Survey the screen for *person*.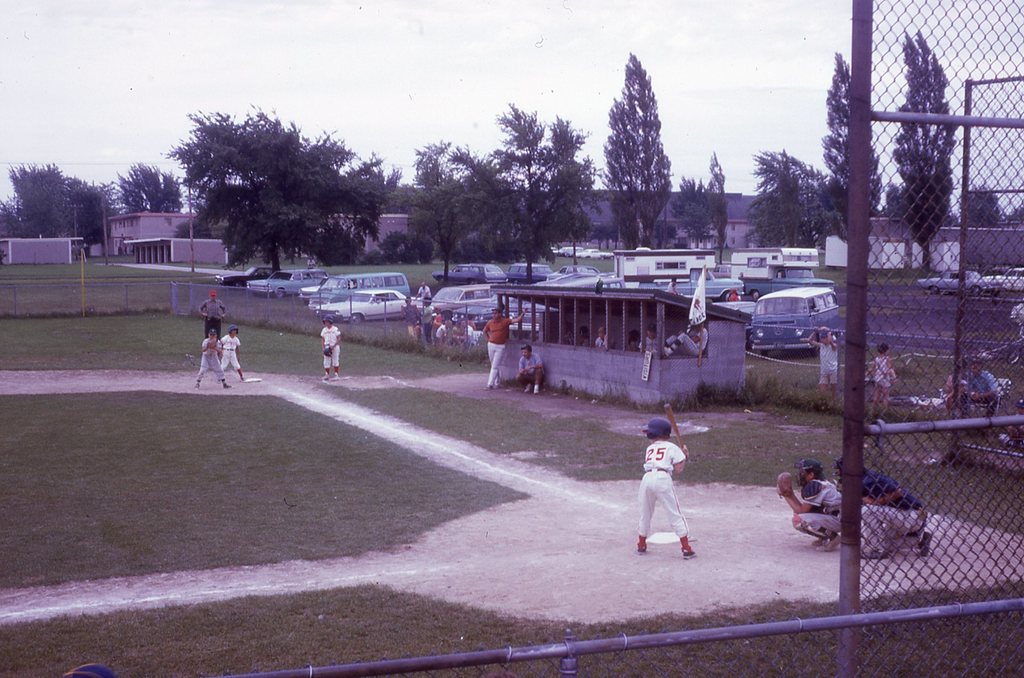
Survey found: box(934, 359, 1012, 427).
